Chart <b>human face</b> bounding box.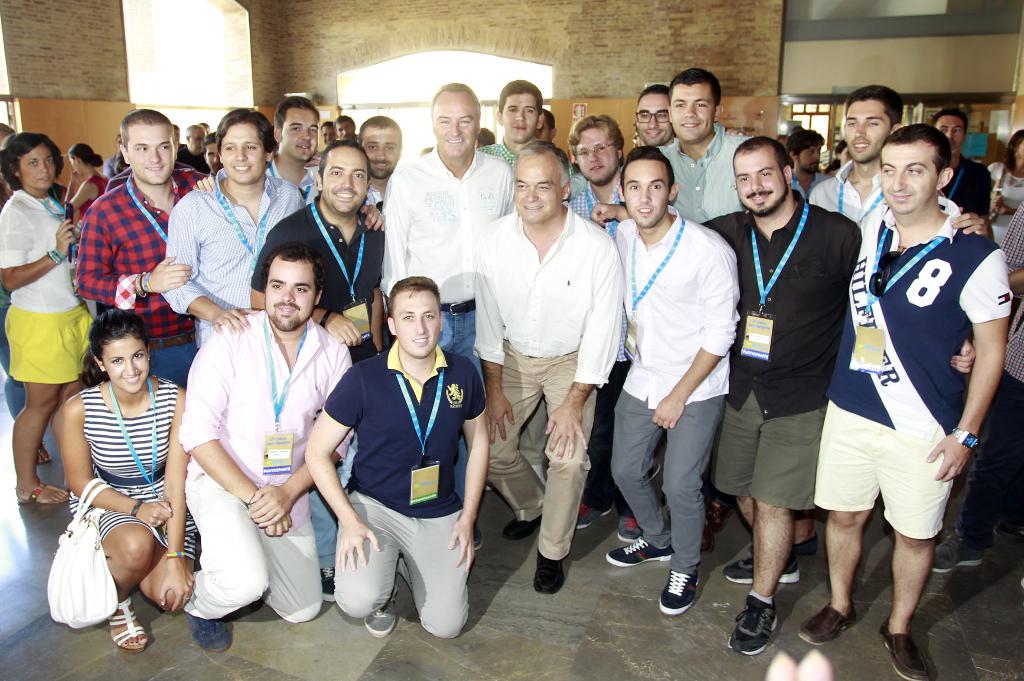
Charted: (500, 102, 536, 137).
